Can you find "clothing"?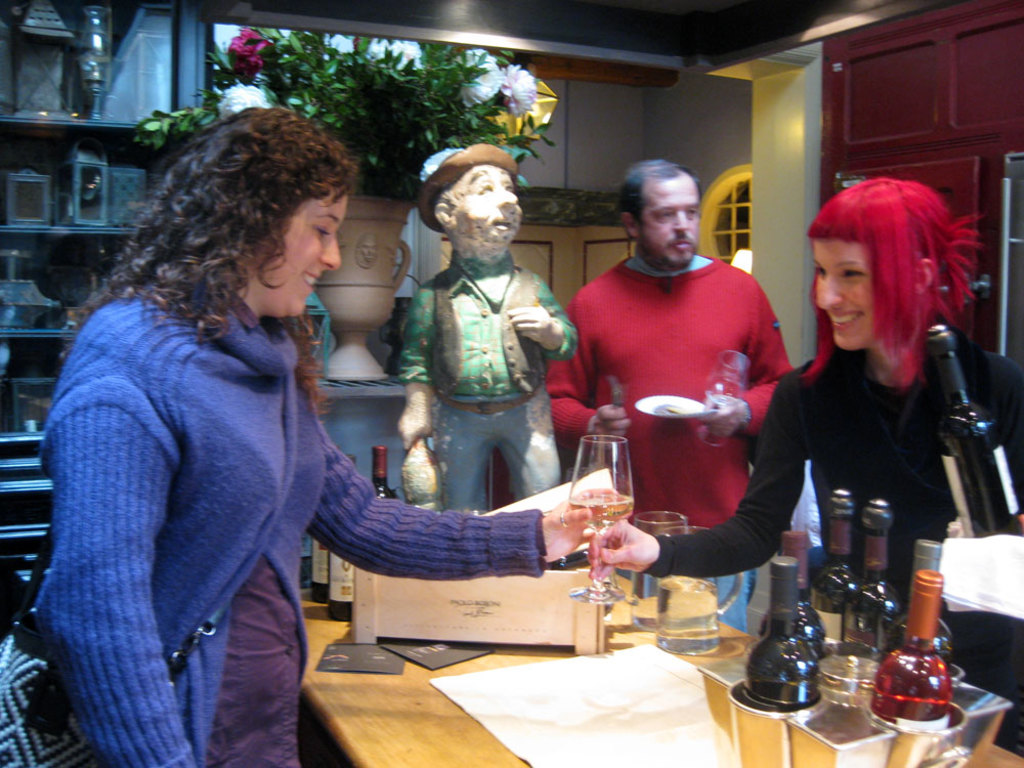
Yes, bounding box: 645,309,1023,764.
